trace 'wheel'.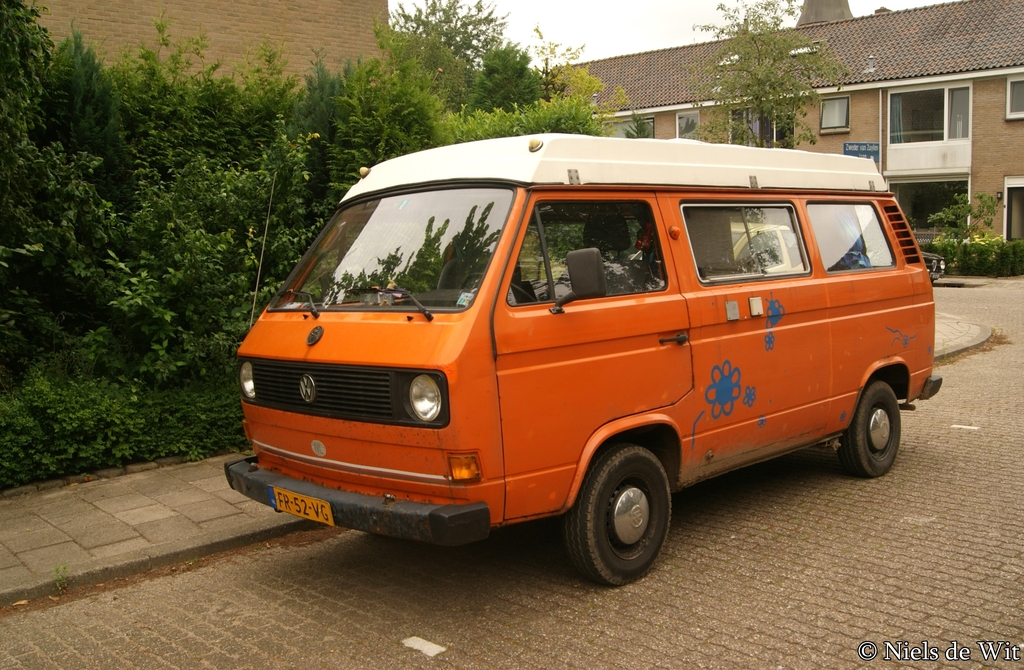
Traced to bbox(840, 383, 911, 481).
